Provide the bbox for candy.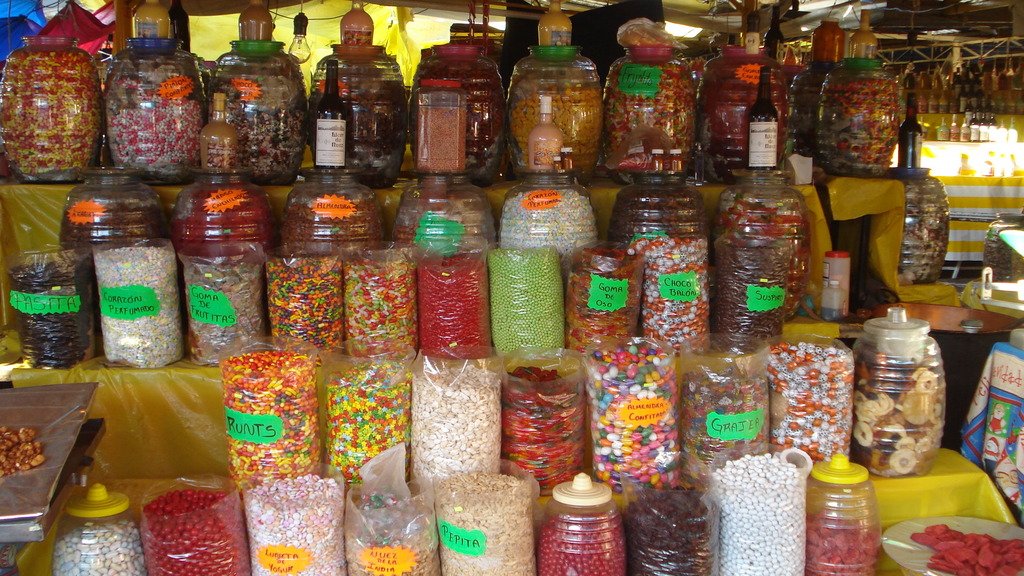
<box>537,508,627,575</box>.
